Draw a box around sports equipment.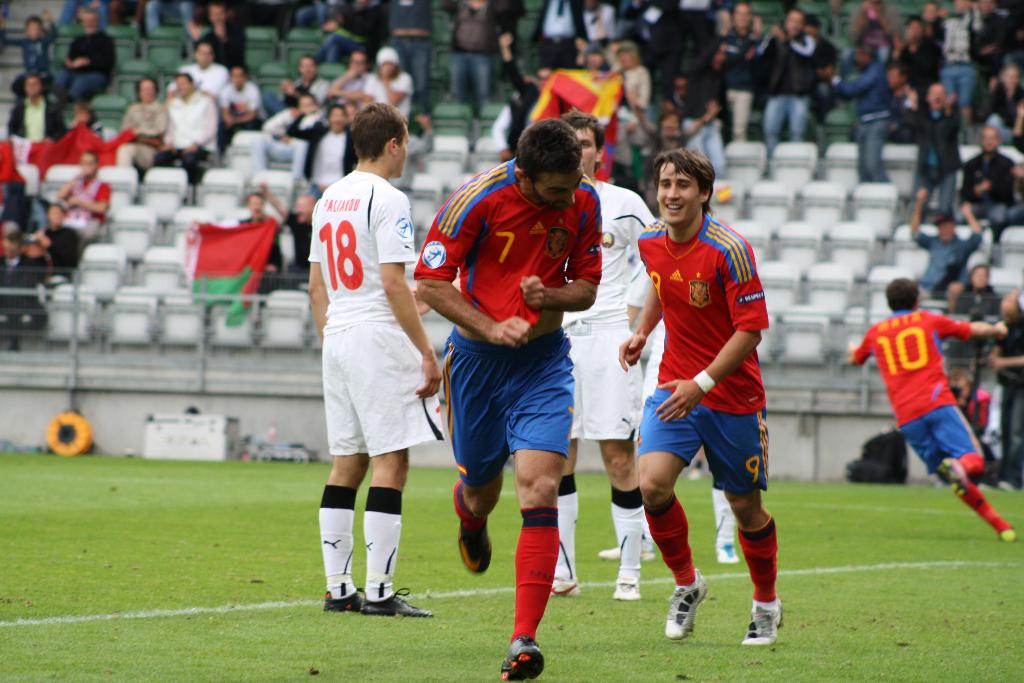
666:566:708:642.
